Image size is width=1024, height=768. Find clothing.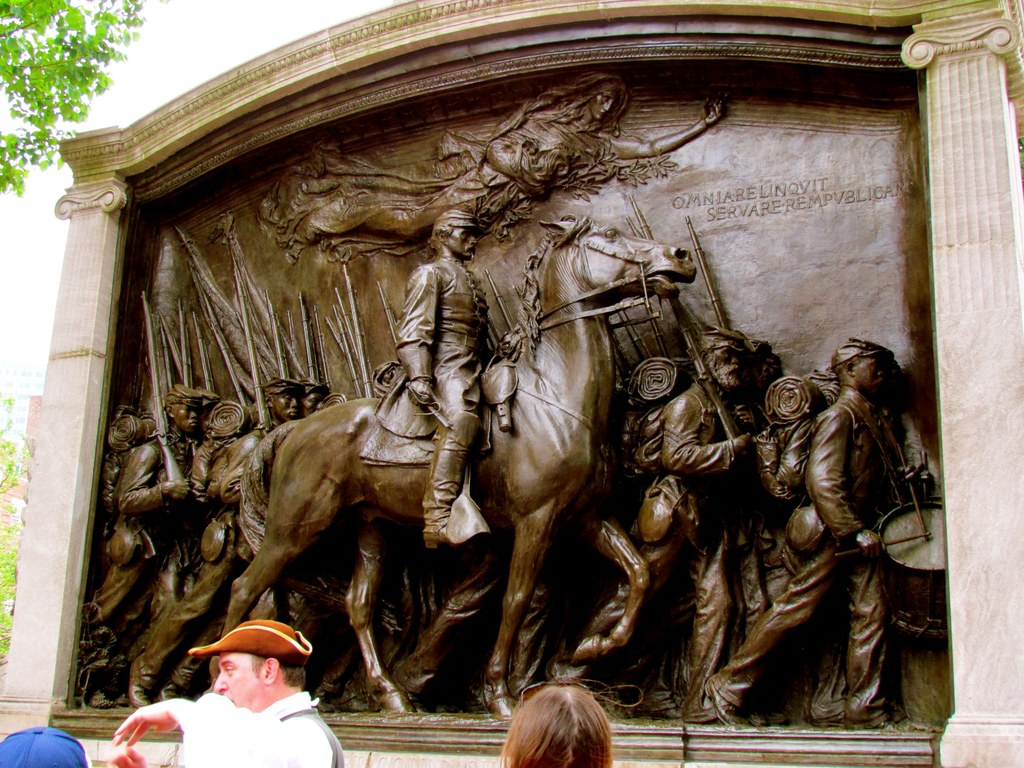
{"left": 758, "top": 316, "right": 939, "bottom": 712}.
